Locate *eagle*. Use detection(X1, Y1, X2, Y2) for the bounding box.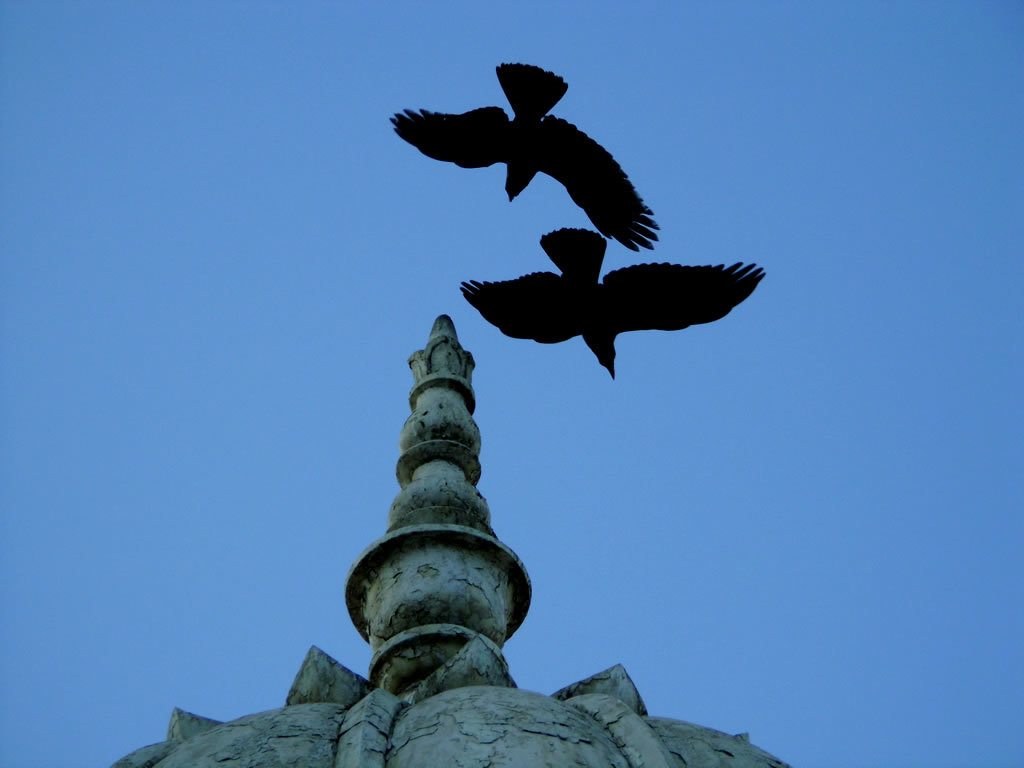
detection(456, 220, 771, 387).
